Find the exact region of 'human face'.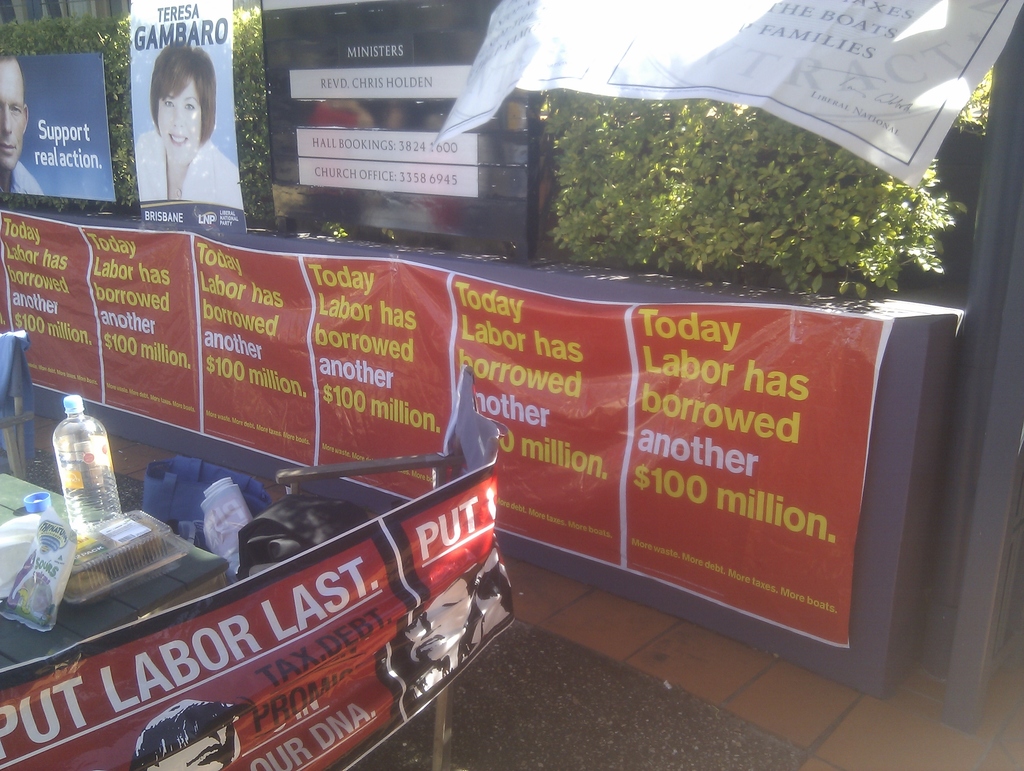
Exact region: BBox(157, 81, 204, 154).
